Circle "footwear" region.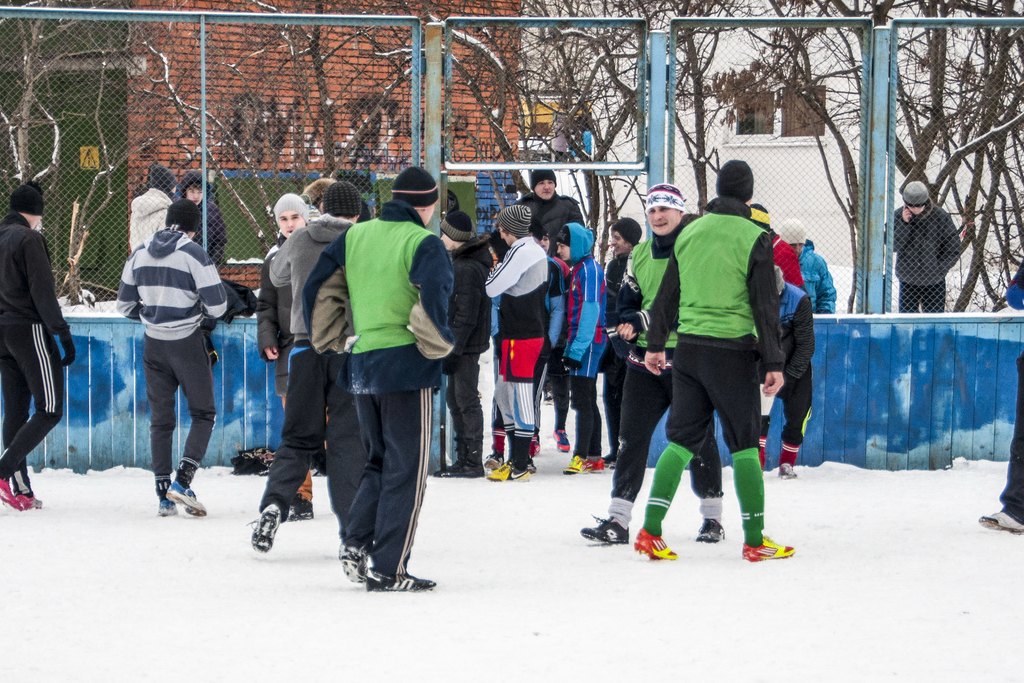
Region: box(781, 462, 797, 477).
